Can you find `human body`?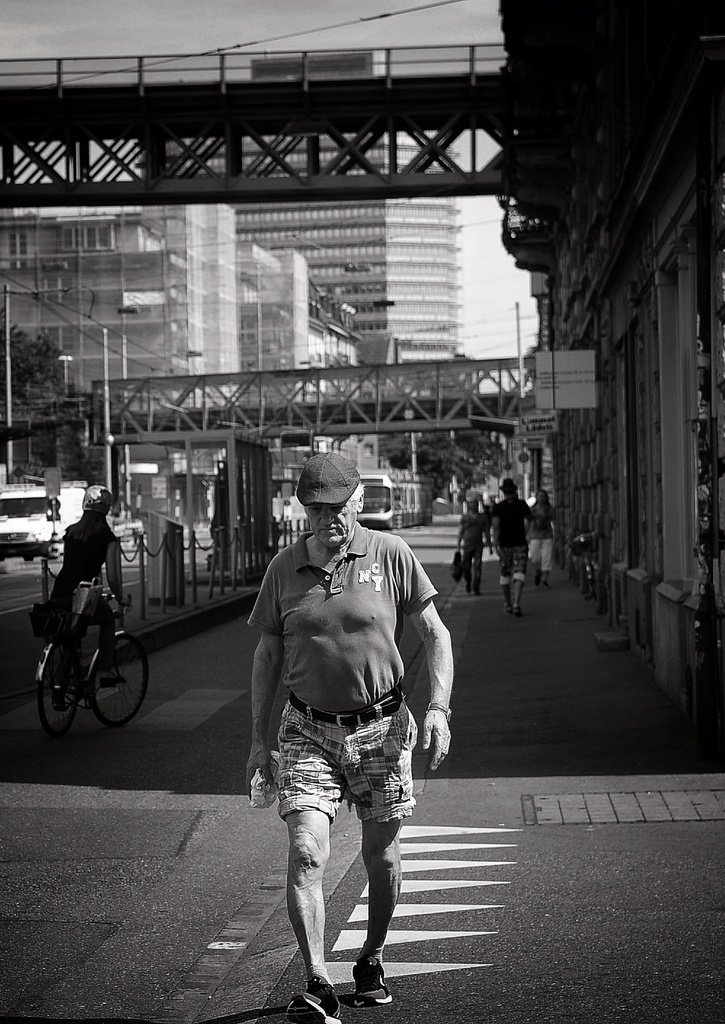
Yes, bounding box: region(526, 504, 558, 583).
